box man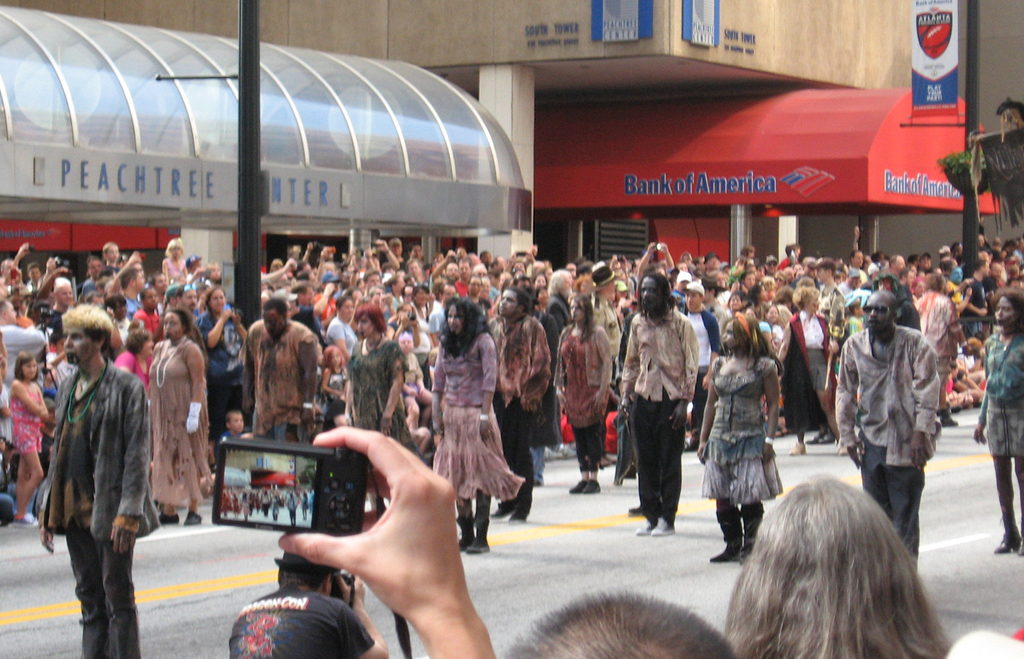
[847, 289, 956, 545]
